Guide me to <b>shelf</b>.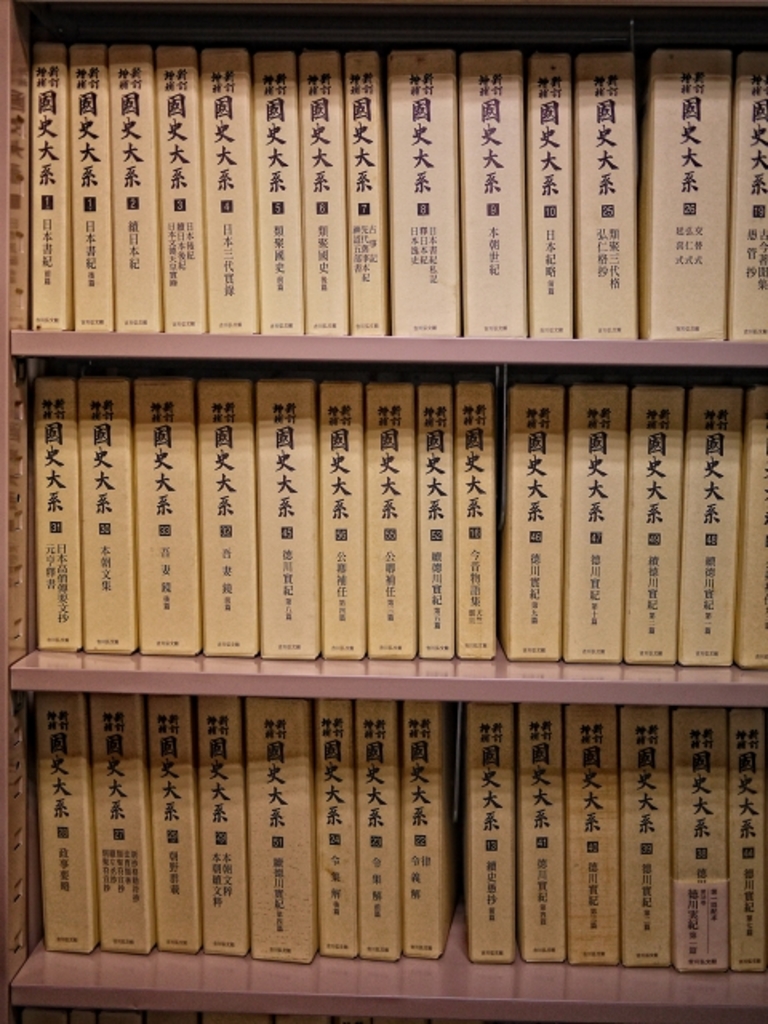
Guidance: (x1=0, y1=6, x2=767, y2=968).
